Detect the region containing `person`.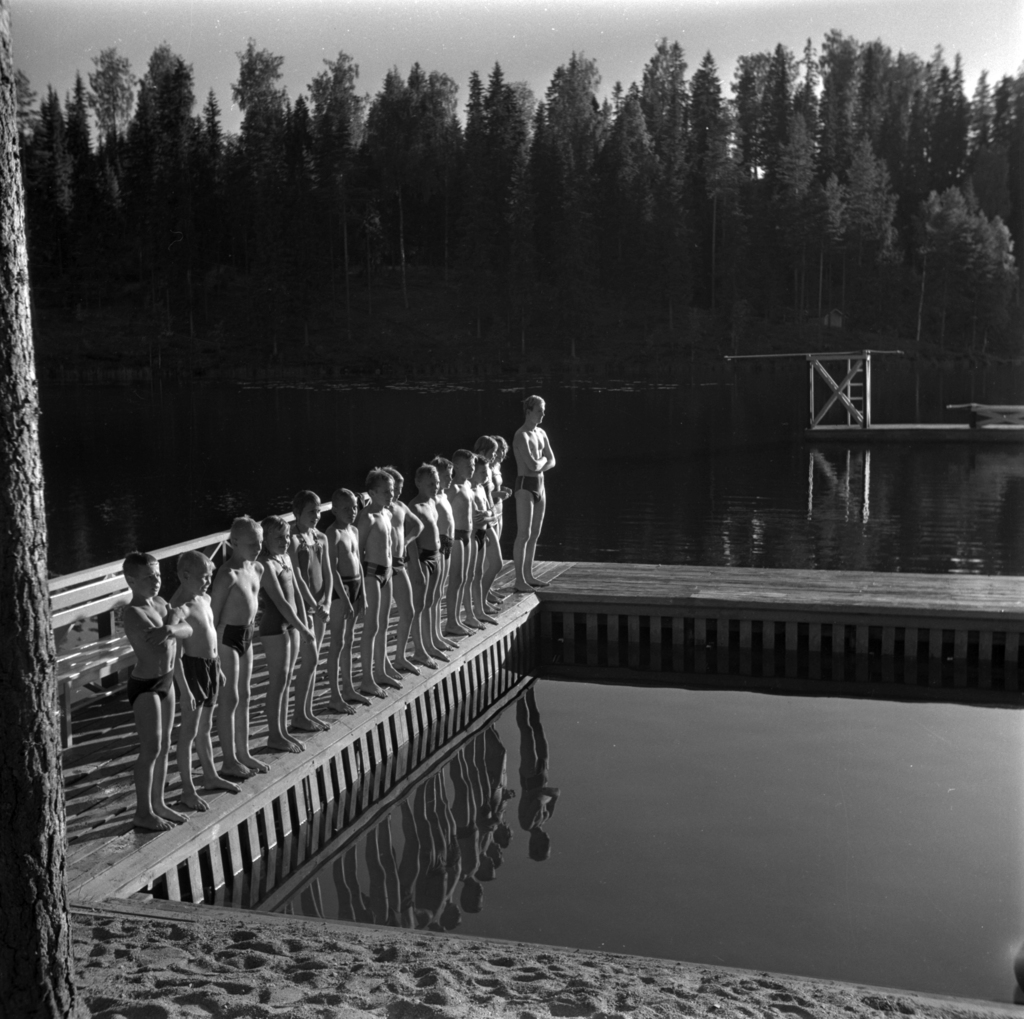
[x1=118, y1=548, x2=186, y2=833].
